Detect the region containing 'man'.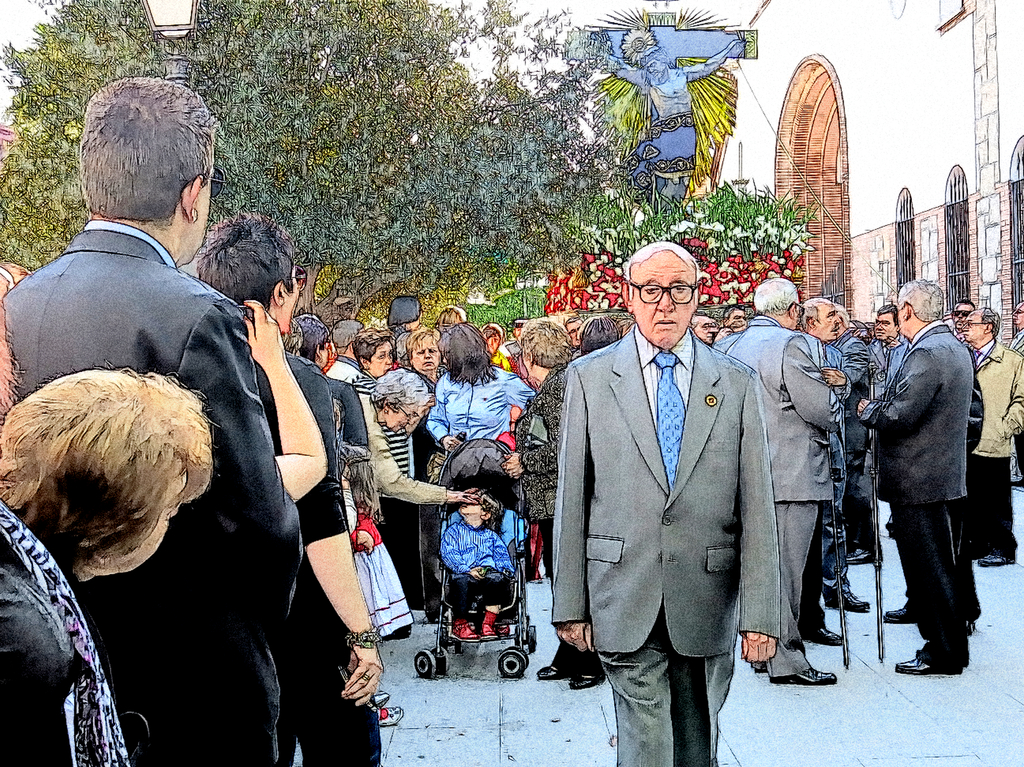
left=950, top=303, right=969, bottom=338.
